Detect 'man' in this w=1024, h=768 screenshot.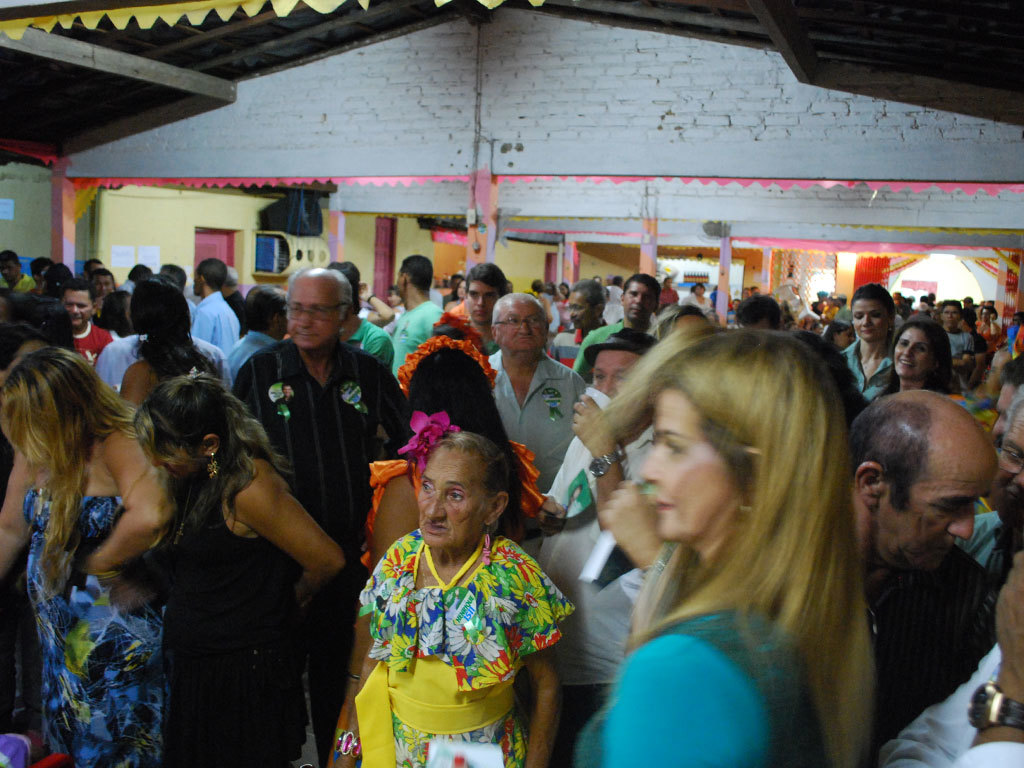
Detection: {"left": 578, "top": 263, "right": 671, "bottom": 379}.
